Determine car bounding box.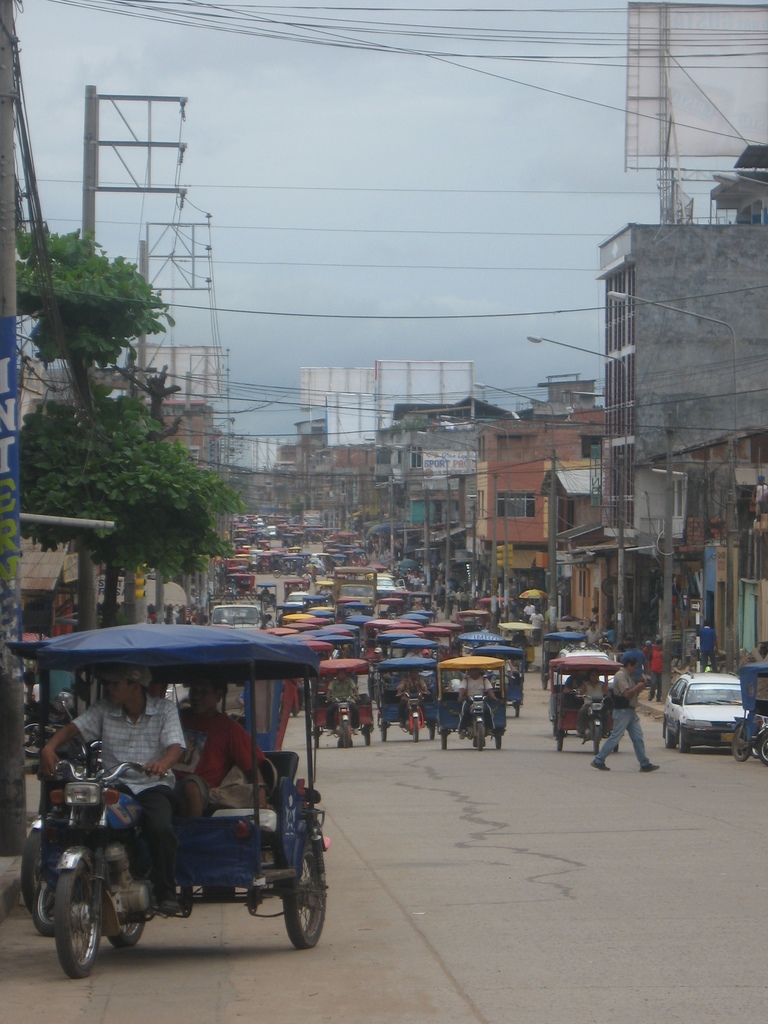
Determined: select_region(285, 592, 307, 604).
